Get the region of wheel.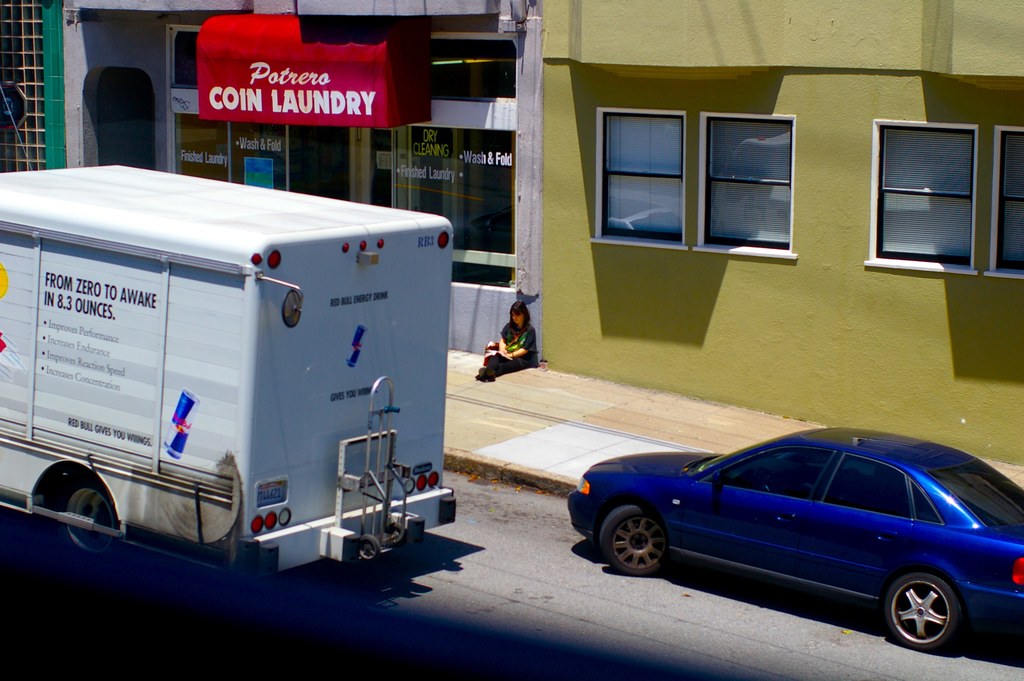
l=598, t=504, r=675, b=583.
